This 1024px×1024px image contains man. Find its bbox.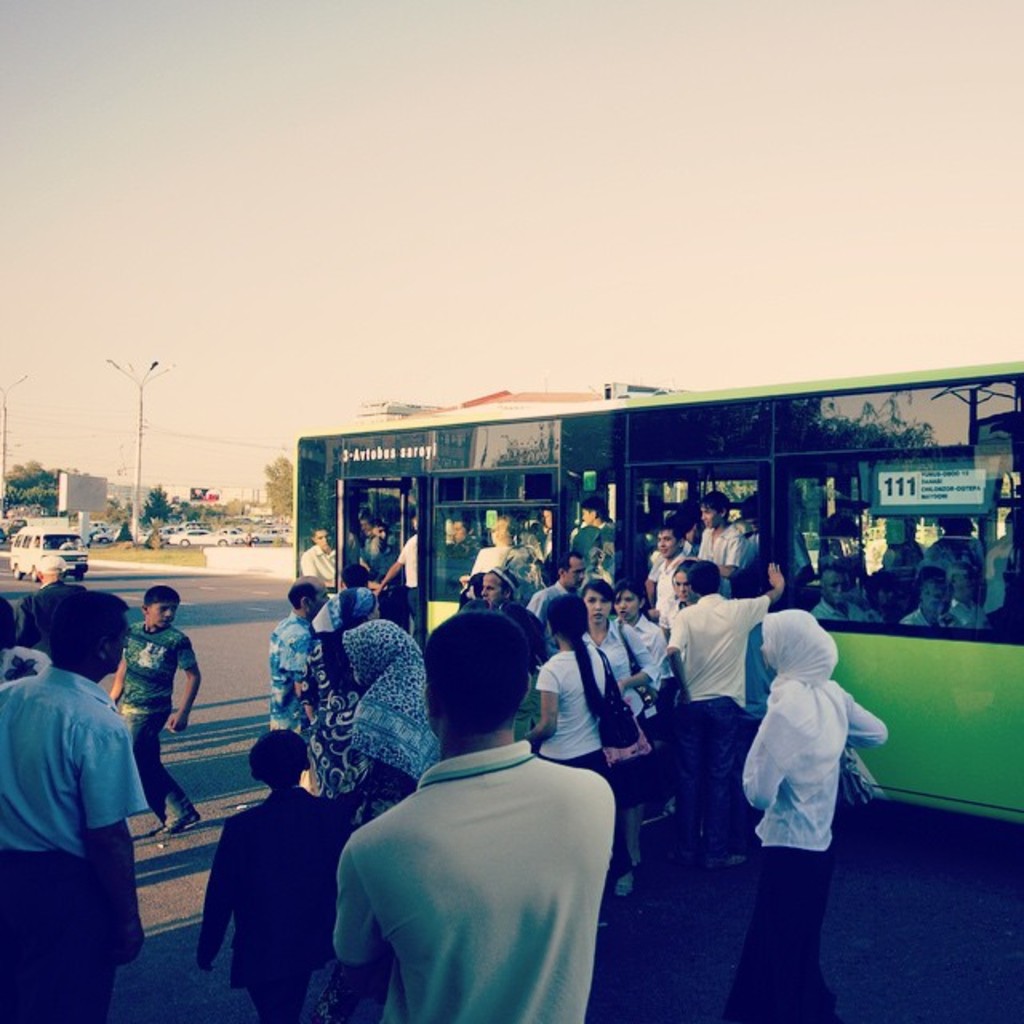
pyautogui.locateOnScreen(0, 597, 51, 683).
